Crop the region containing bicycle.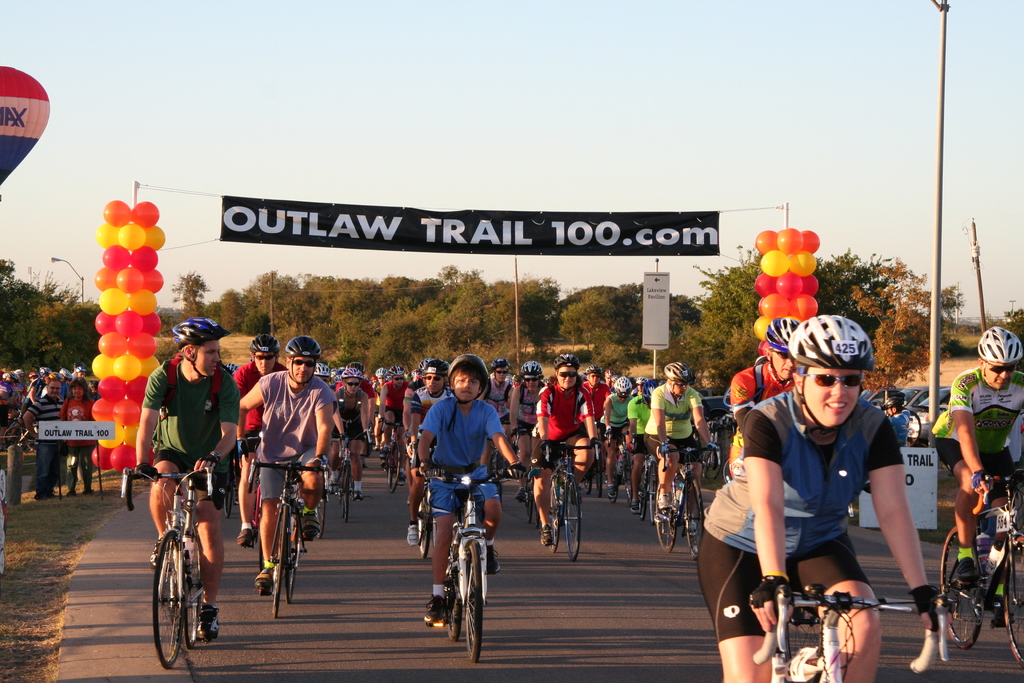
Crop region: BBox(638, 447, 662, 525).
